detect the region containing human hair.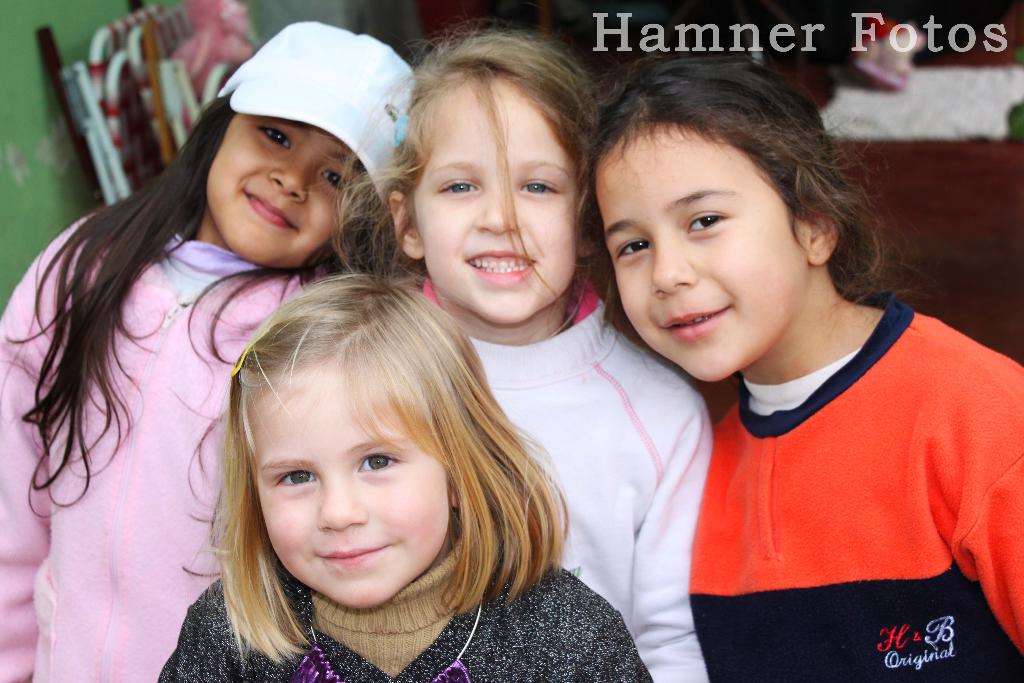
<bbox>584, 56, 913, 309</bbox>.
